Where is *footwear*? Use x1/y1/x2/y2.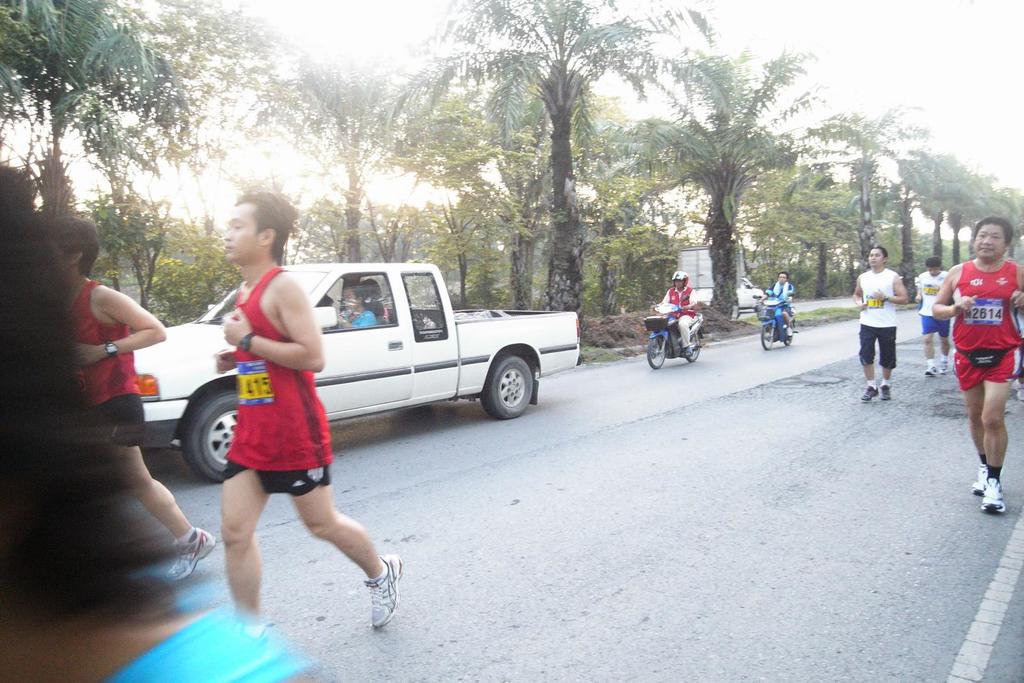
922/356/936/376.
